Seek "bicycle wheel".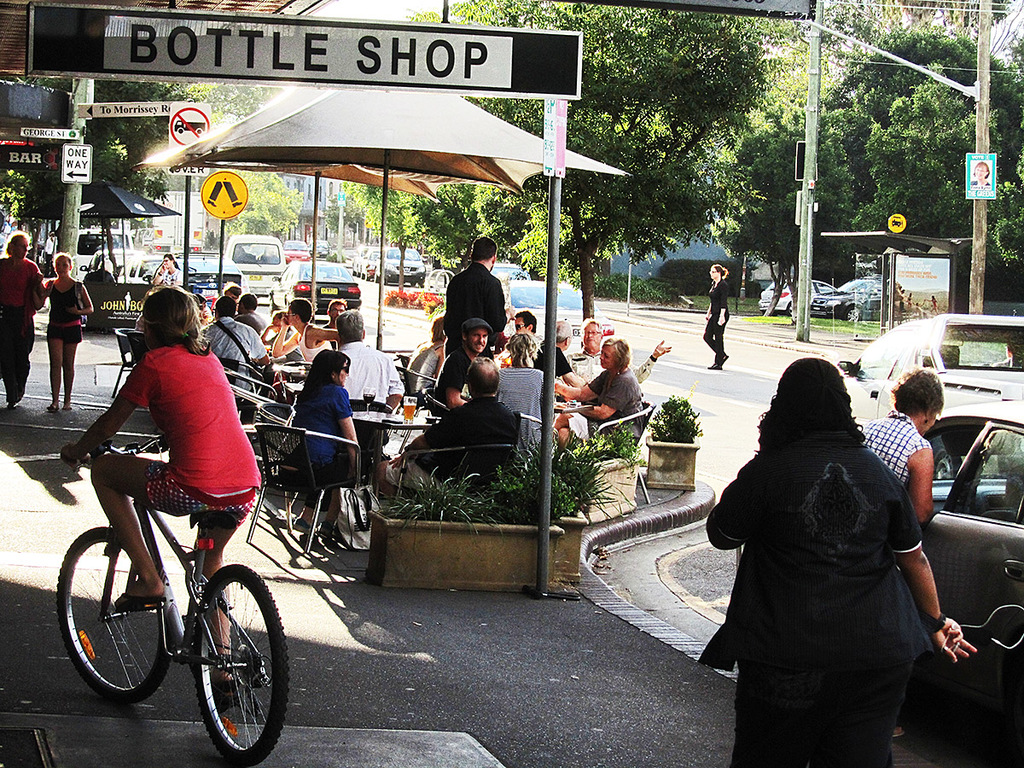
detection(163, 560, 265, 754).
